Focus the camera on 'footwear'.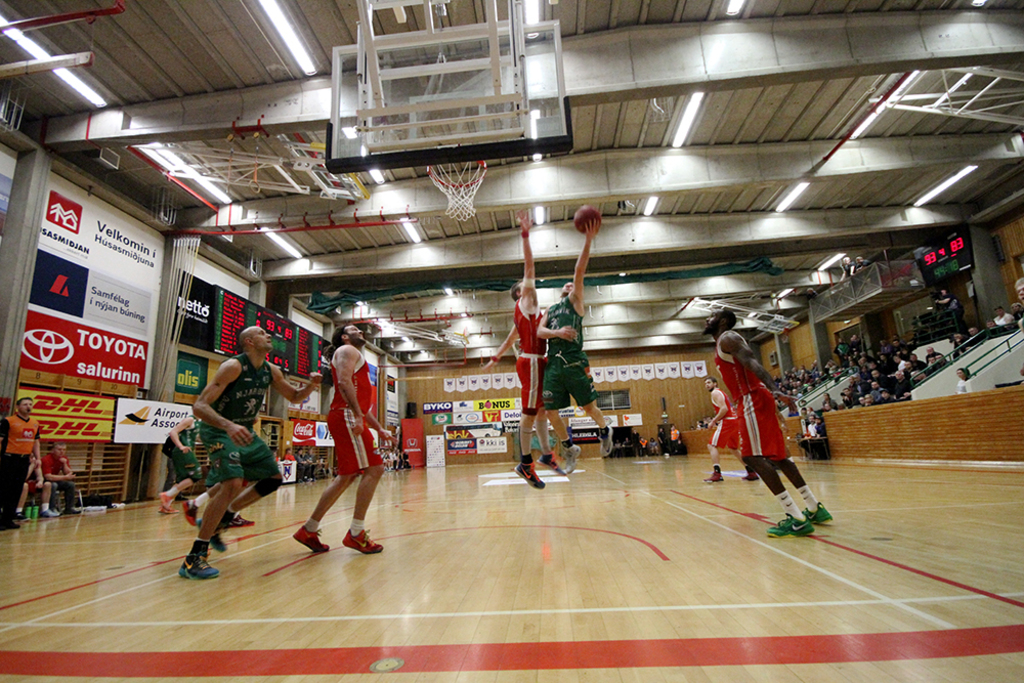
Focus region: <box>519,458,552,490</box>.
